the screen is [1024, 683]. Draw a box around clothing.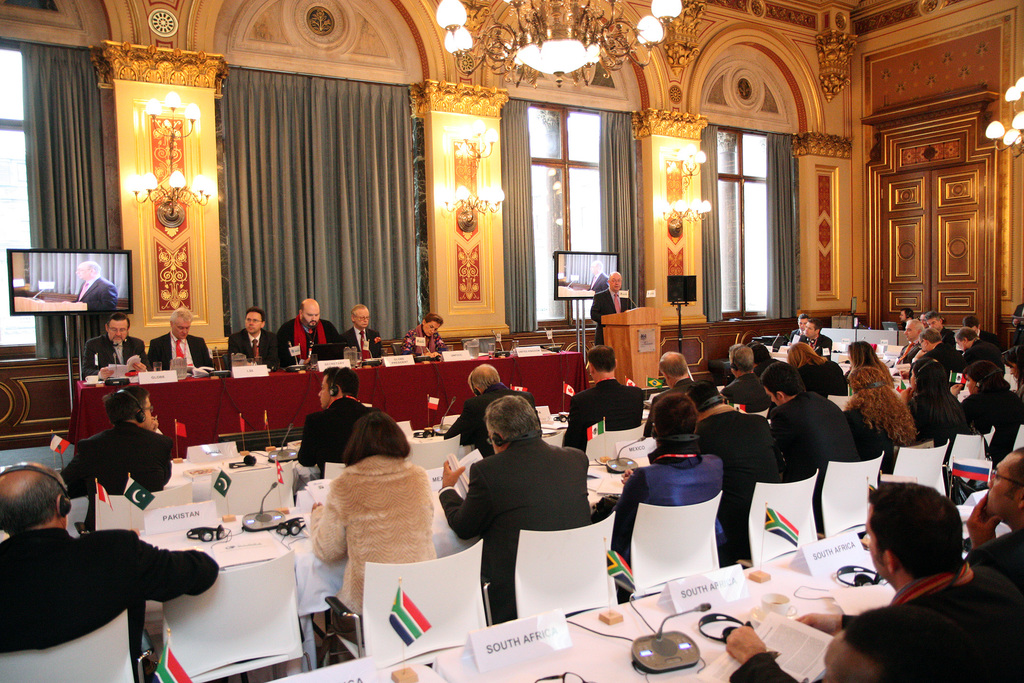
295 443 453 604.
